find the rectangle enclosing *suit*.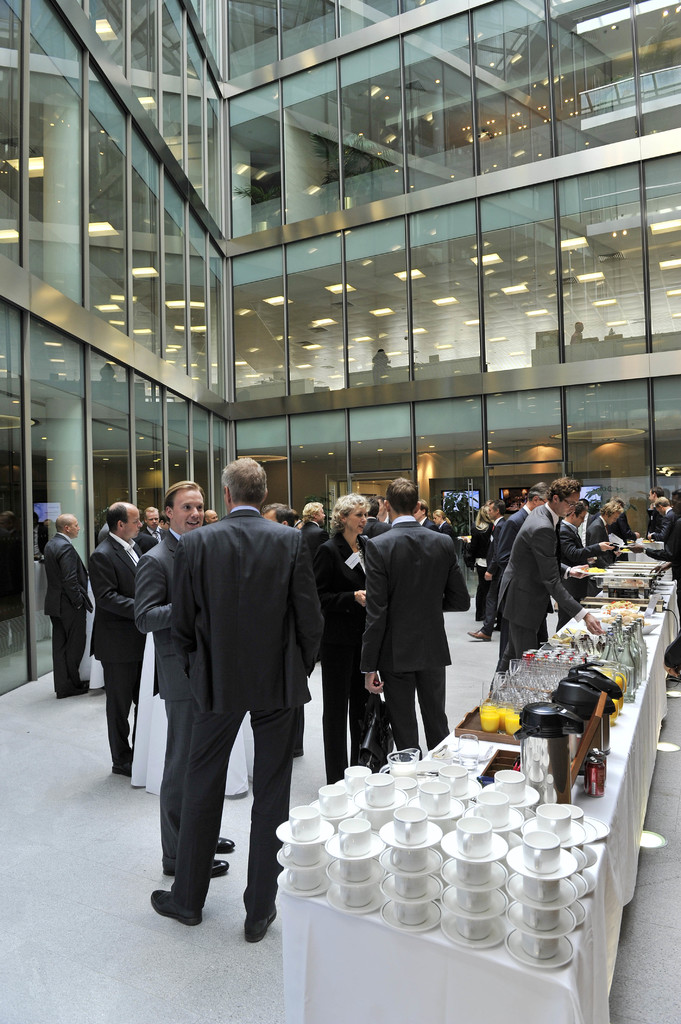
301/520/317/554.
